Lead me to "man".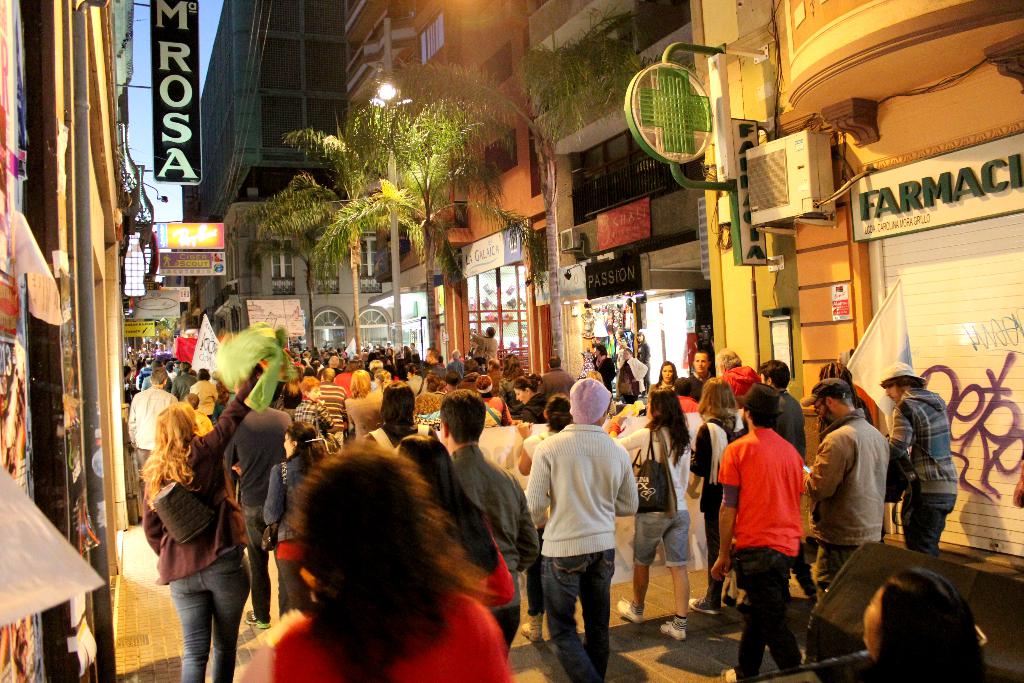
Lead to x1=430, y1=382, x2=534, y2=682.
